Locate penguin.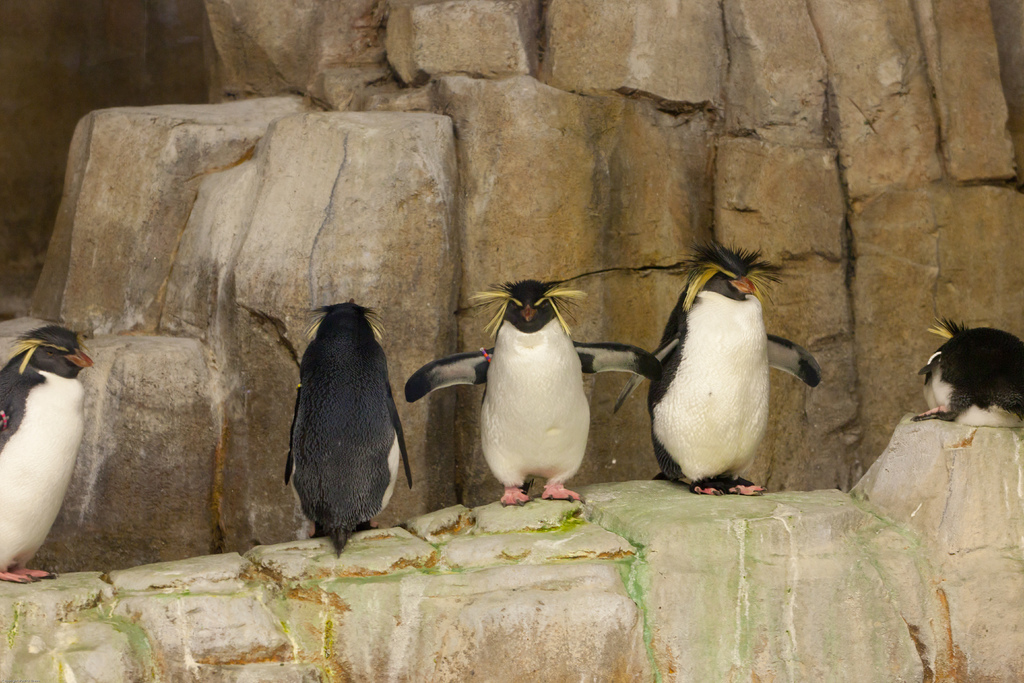
Bounding box: rect(282, 299, 413, 562).
